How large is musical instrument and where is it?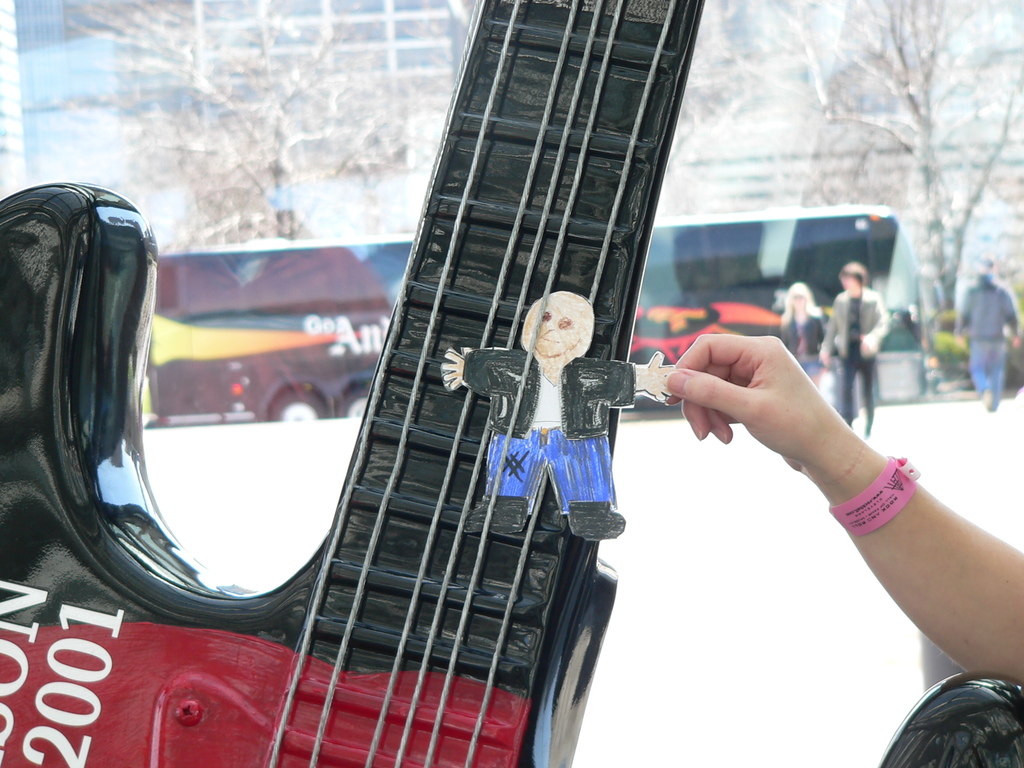
Bounding box: bbox(0, 0, 707, 767).
